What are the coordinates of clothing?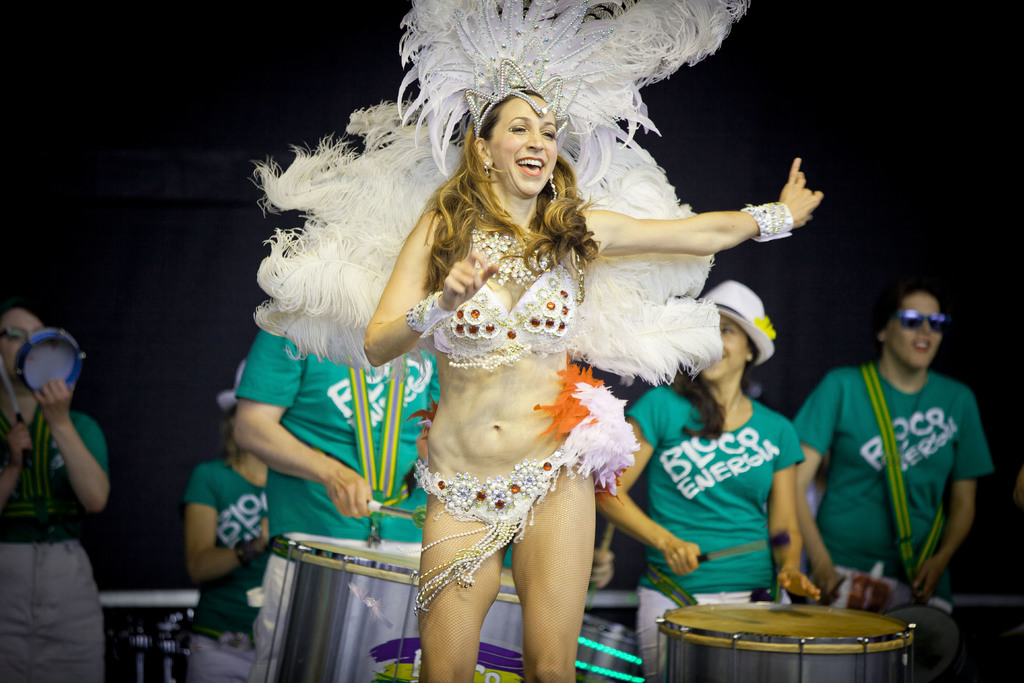
[413, 438, 643, 618].
